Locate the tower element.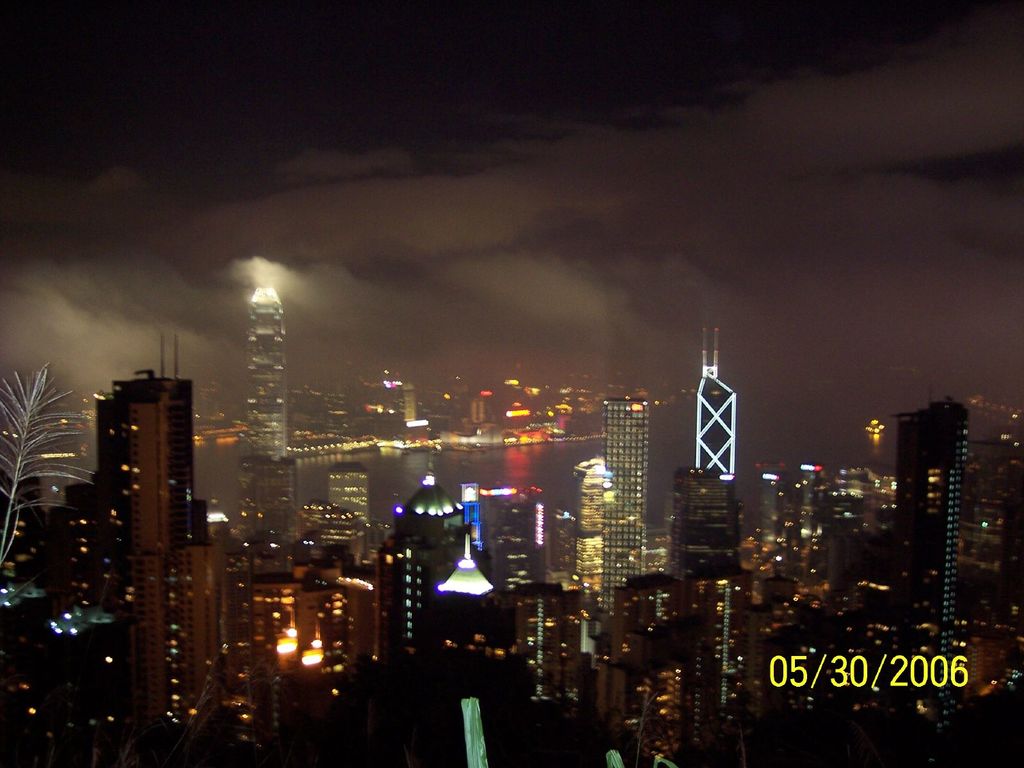
Element bbox: left=879, top=387, right=964, bottom=666.
